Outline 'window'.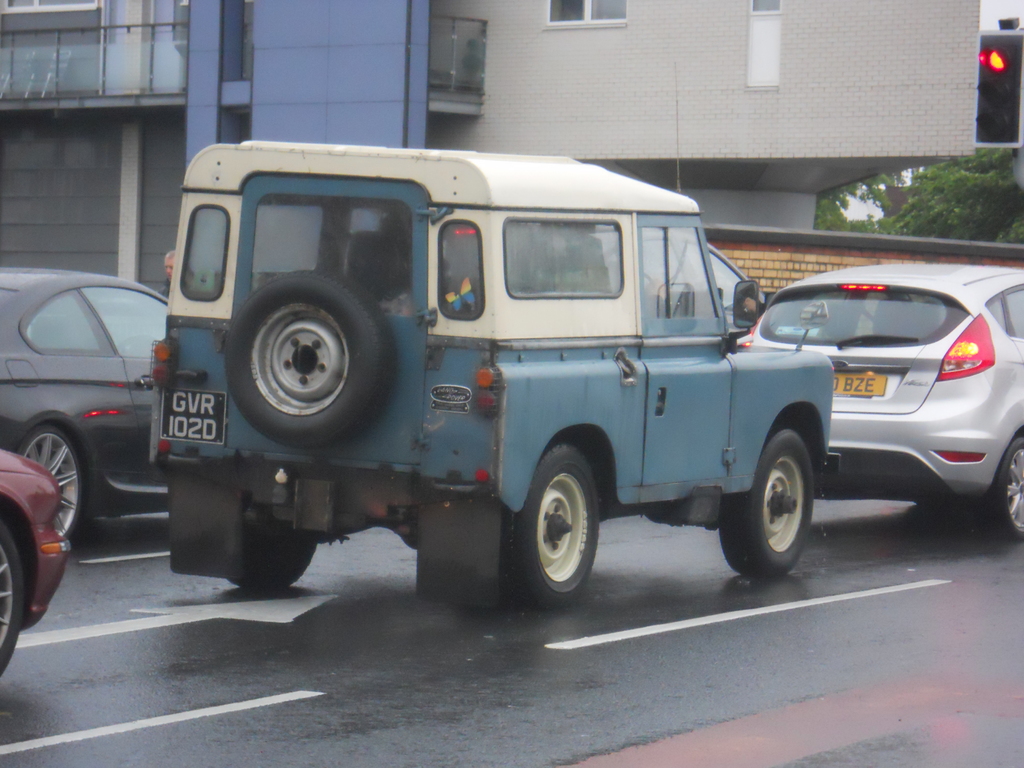
Outline: (3, 0, 100, 12).
